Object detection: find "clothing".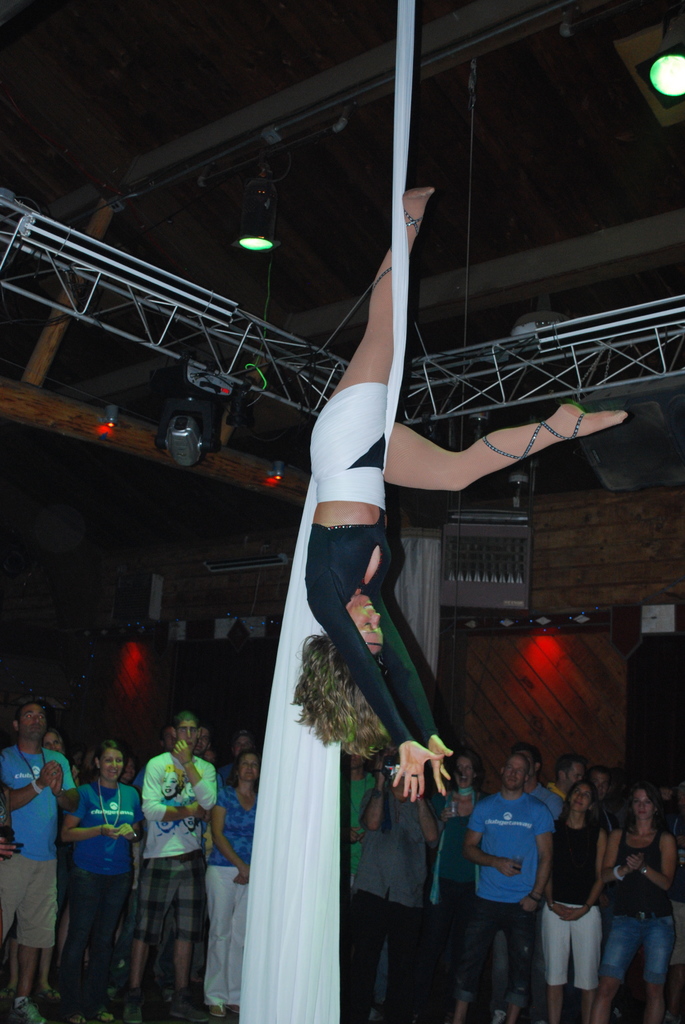
[x1=310, y1=379, x2=389, y2=509].
